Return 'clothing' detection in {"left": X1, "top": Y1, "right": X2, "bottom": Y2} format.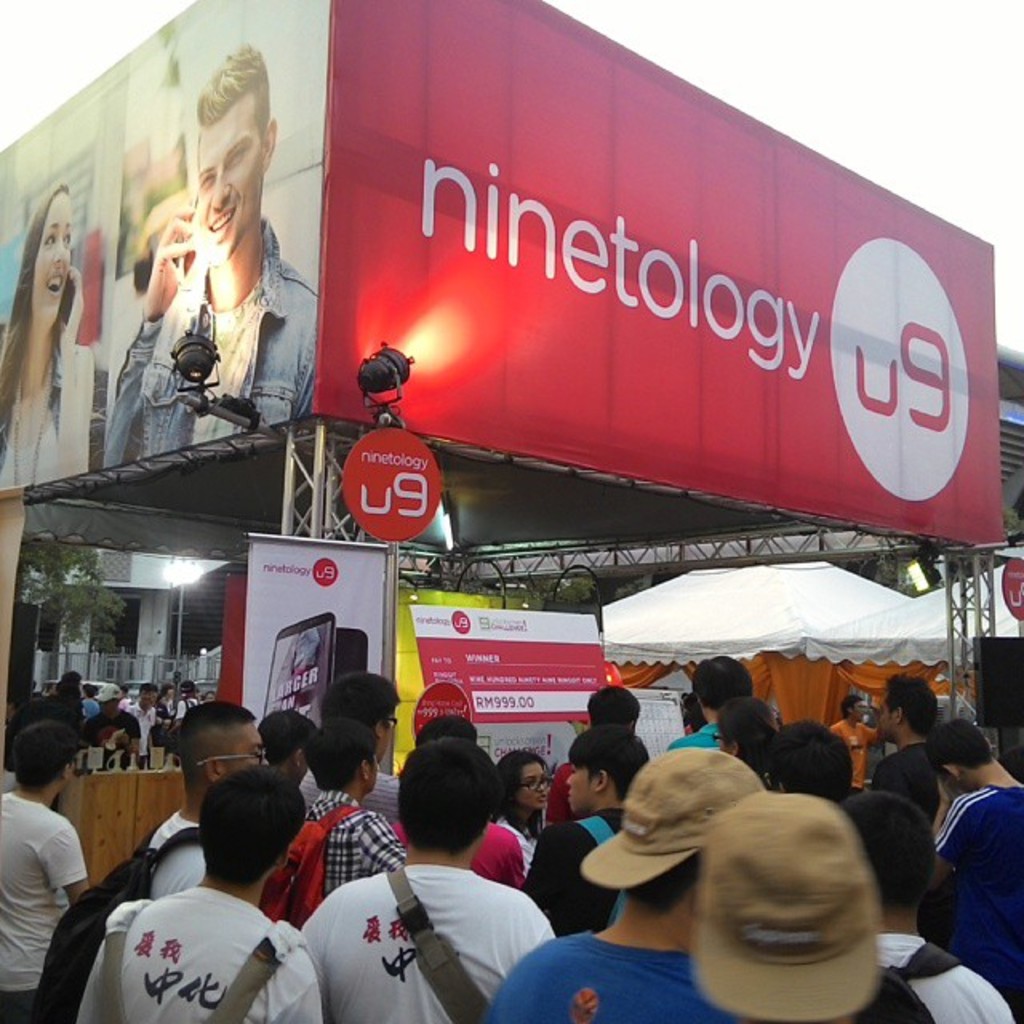
{"left": 904, "top": 786, "right": 1022, "bottom": 1022}.
